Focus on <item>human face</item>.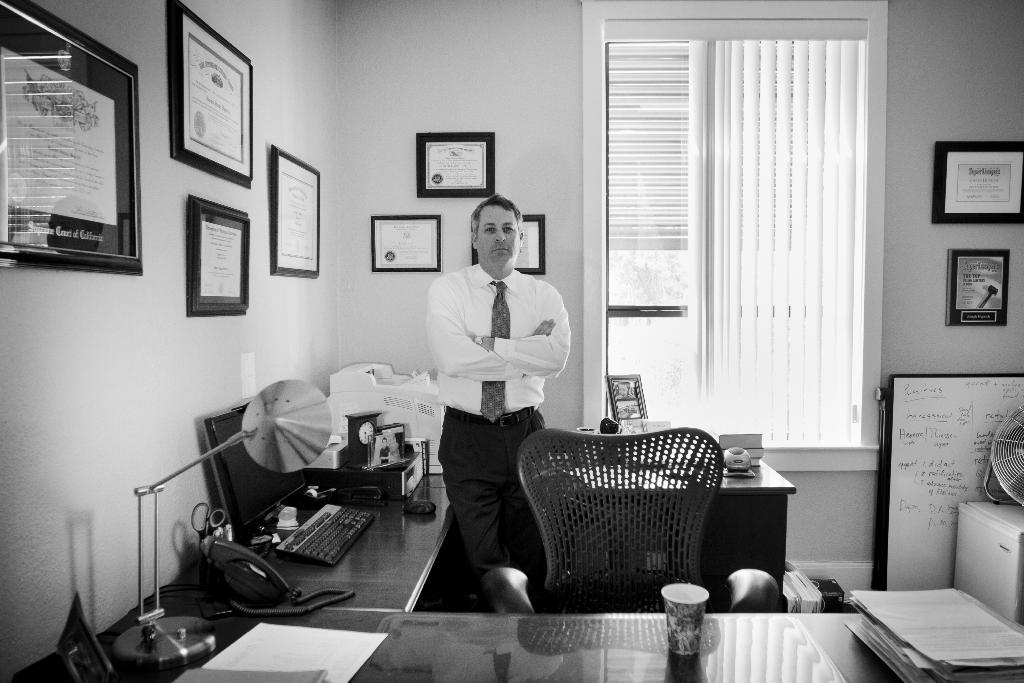
Focused at [477, 207, 520, 274].
